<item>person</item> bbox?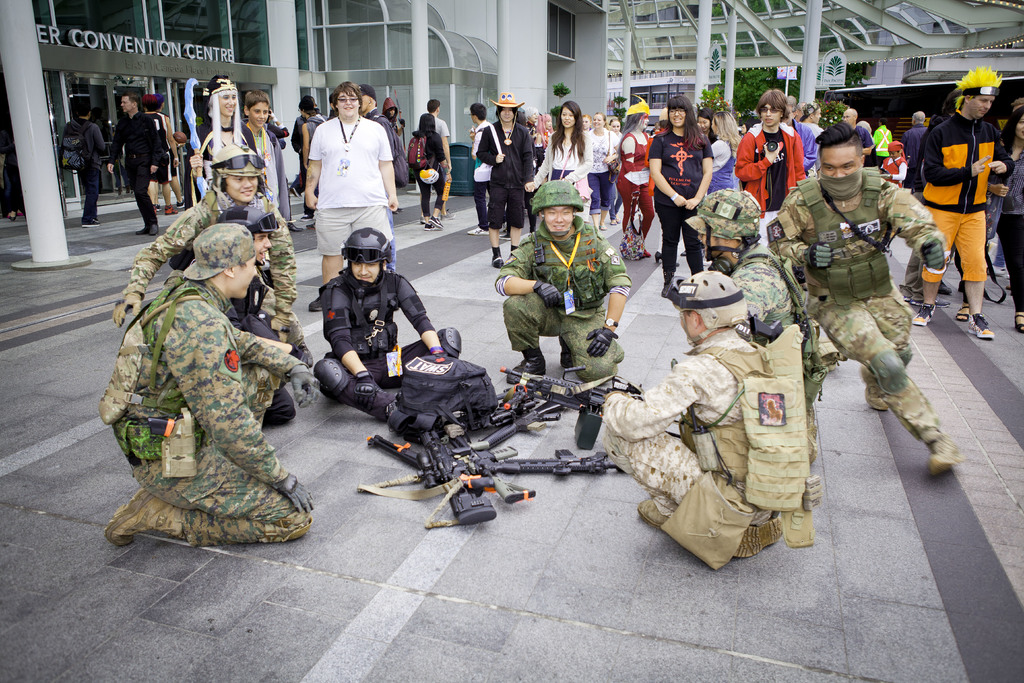
648, 95, 716, 297
